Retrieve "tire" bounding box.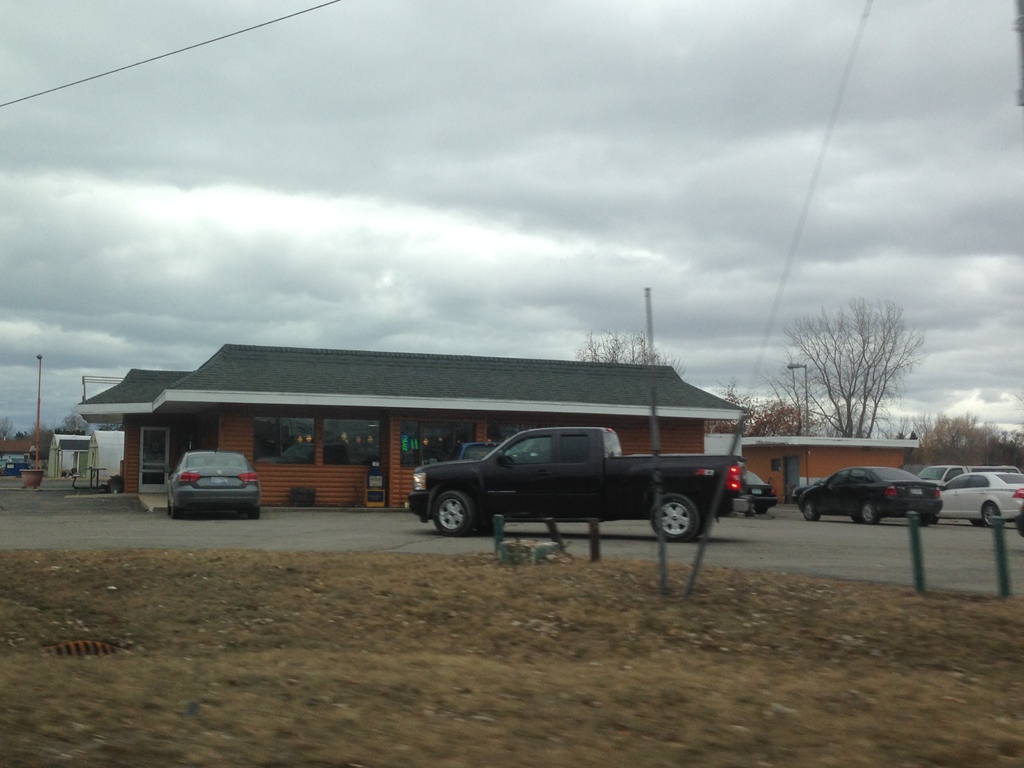
Bounding box: (248,507,259,518).
